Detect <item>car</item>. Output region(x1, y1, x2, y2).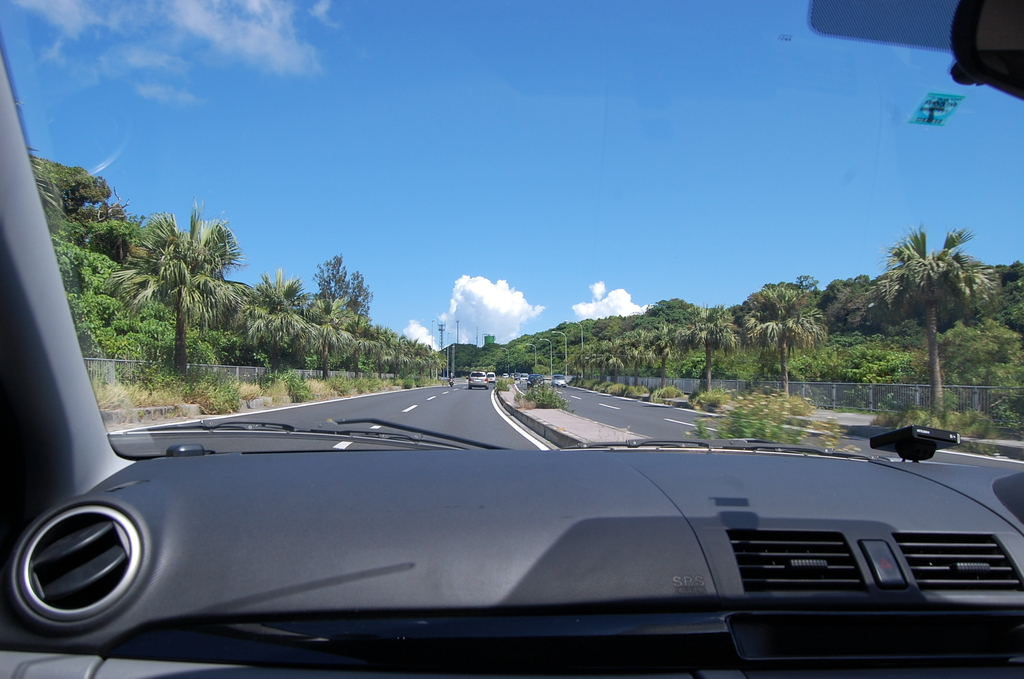
region(0, 0, 1023, 678).
